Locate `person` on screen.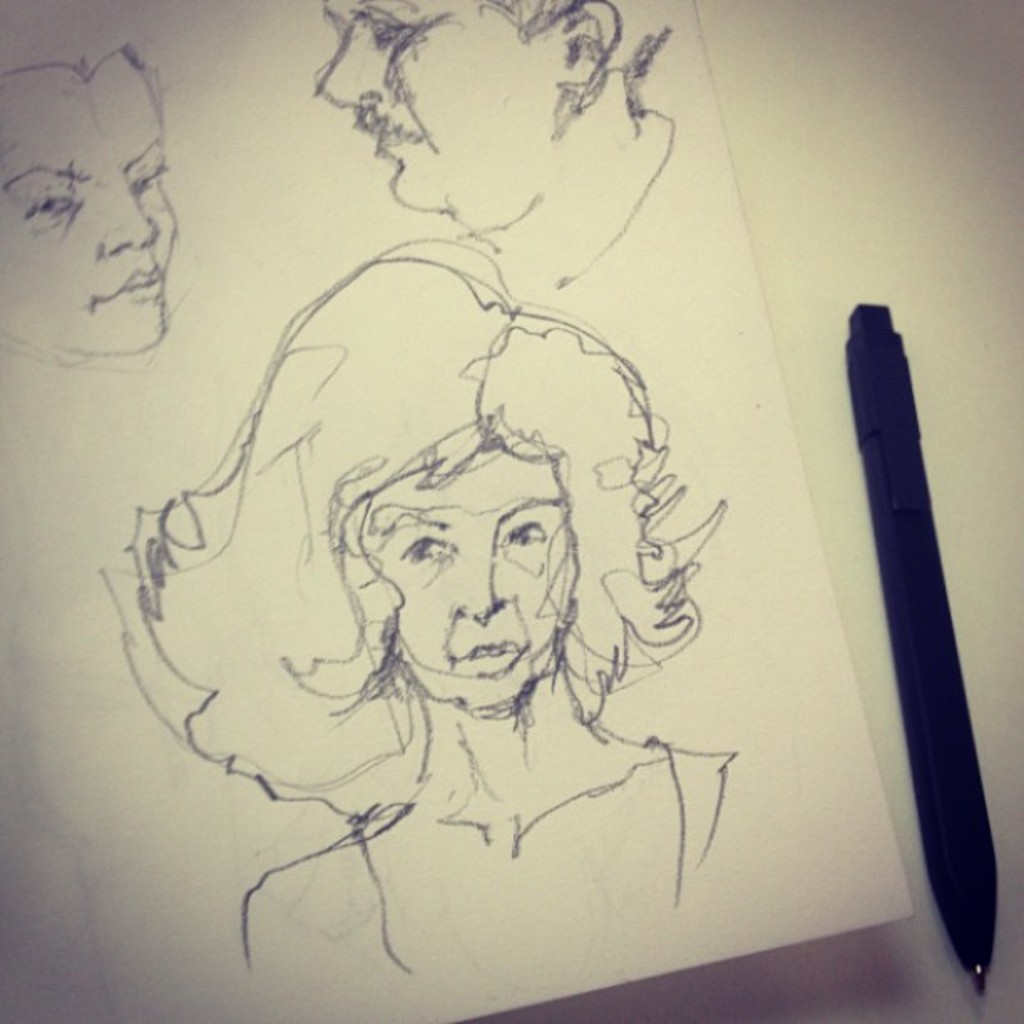
On screen at left=318, top=0, right=674, bottom=296.
